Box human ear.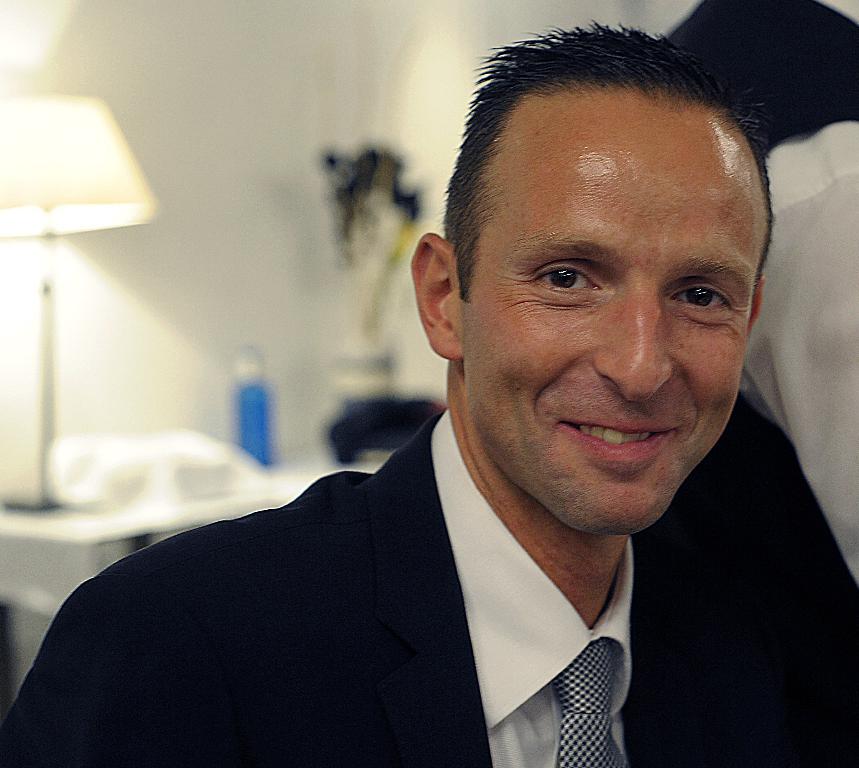
select_region(747, 277, 762, 335).
